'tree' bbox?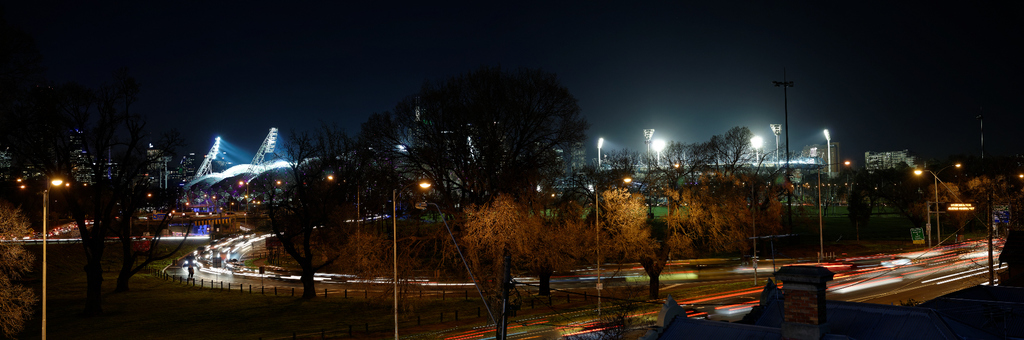
pyautogui.locateOnScreen(1, 211, 33, 339)
